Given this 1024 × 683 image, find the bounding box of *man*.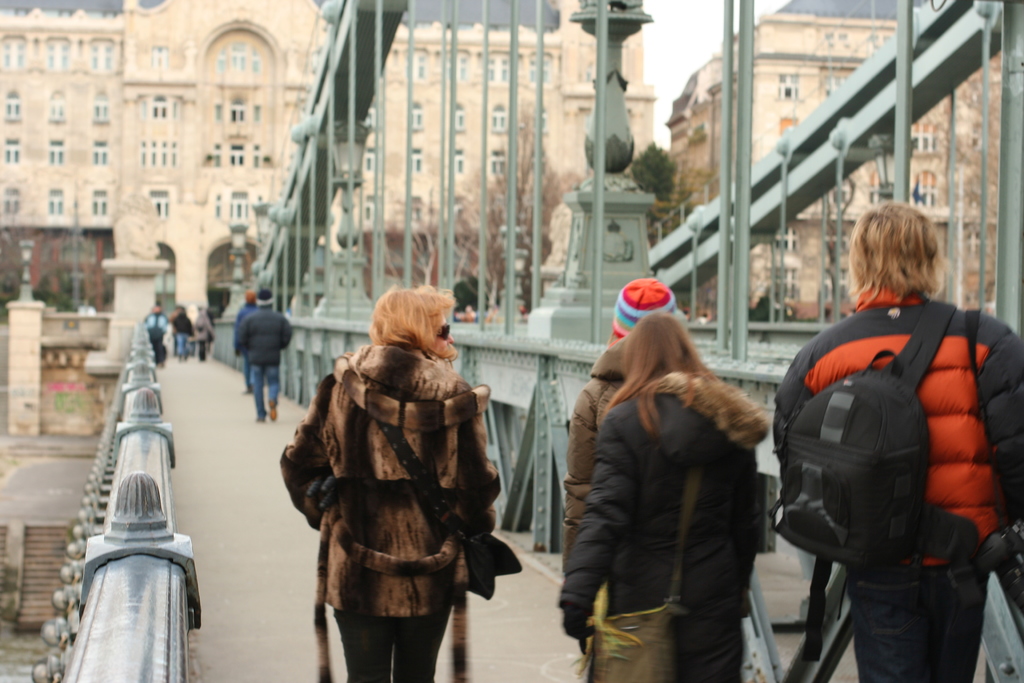
<region>767, 197, 1021, 680</region>.
